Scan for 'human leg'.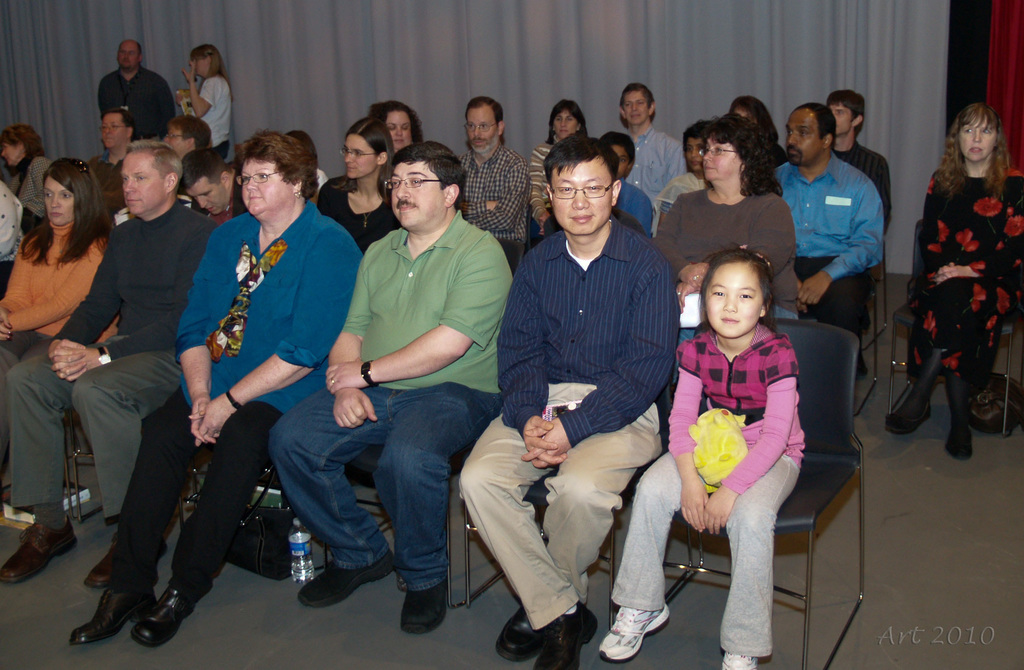
Scan result: (left=597, top=455, right=714, bottom=662).
